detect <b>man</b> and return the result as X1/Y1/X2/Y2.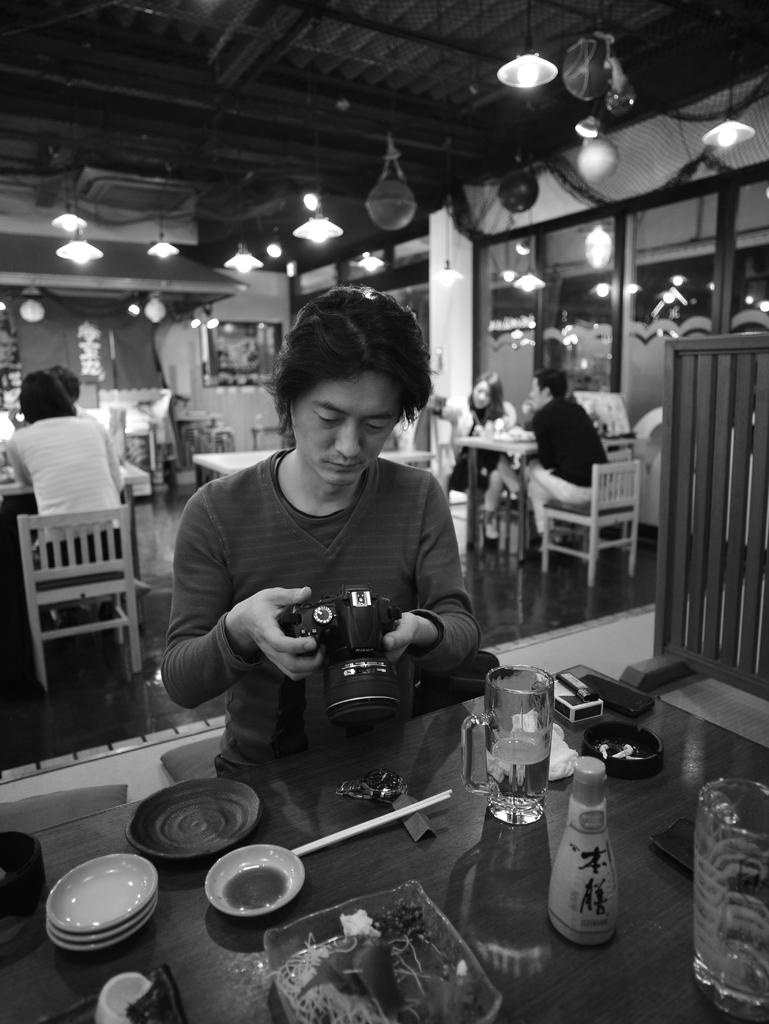
53/368/122/492.
